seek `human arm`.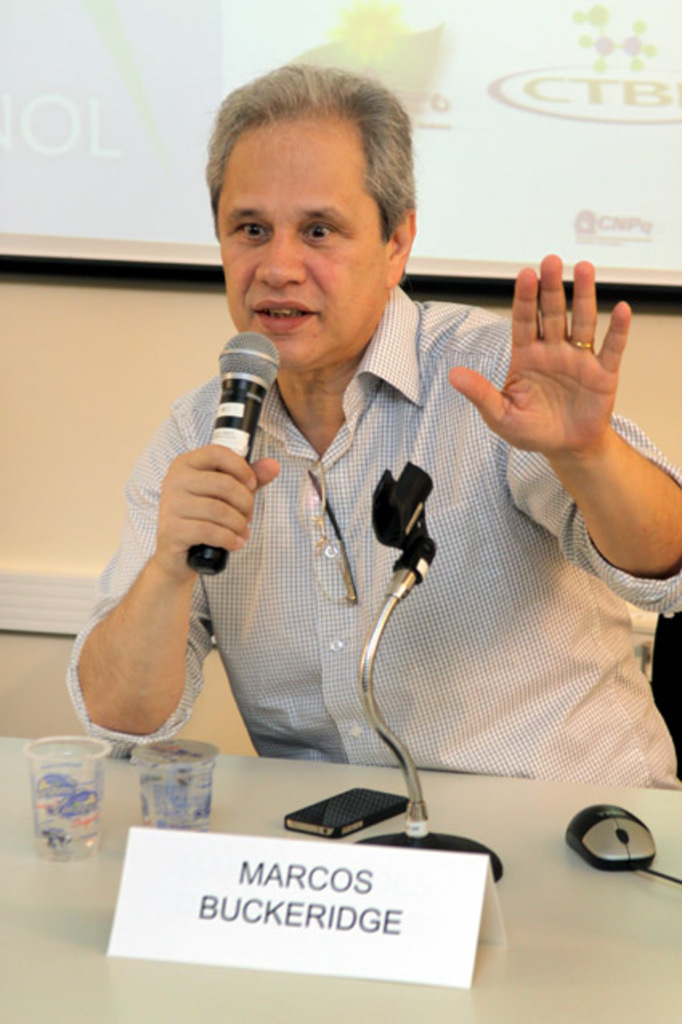
left=451, top=249, right=680, bottom=618.
